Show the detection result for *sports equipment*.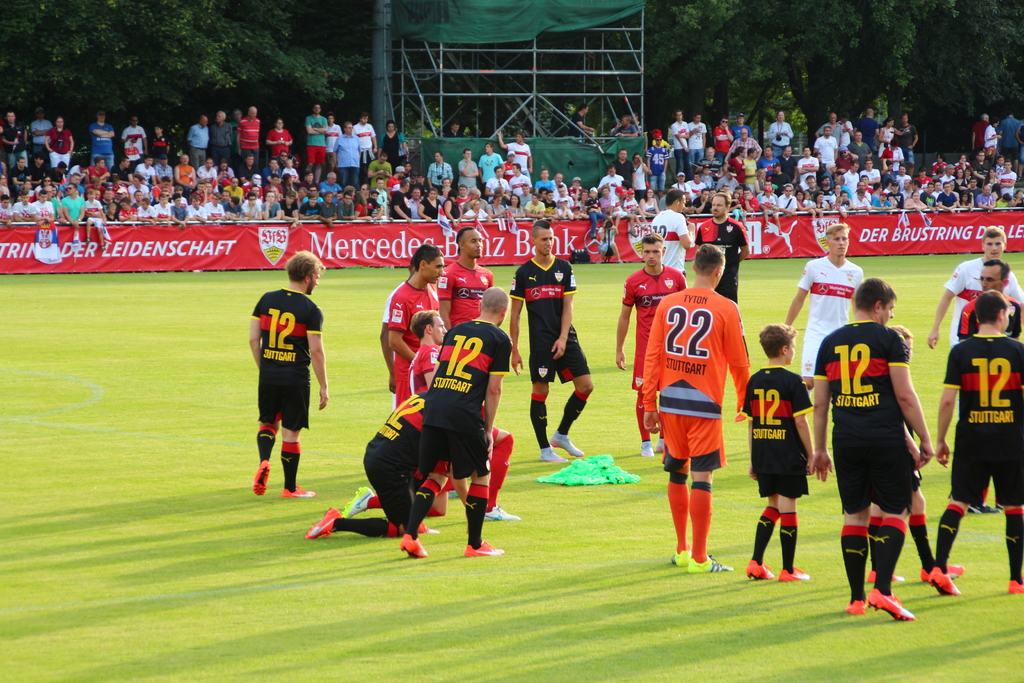
bbox(342, 486, 372, 519).
